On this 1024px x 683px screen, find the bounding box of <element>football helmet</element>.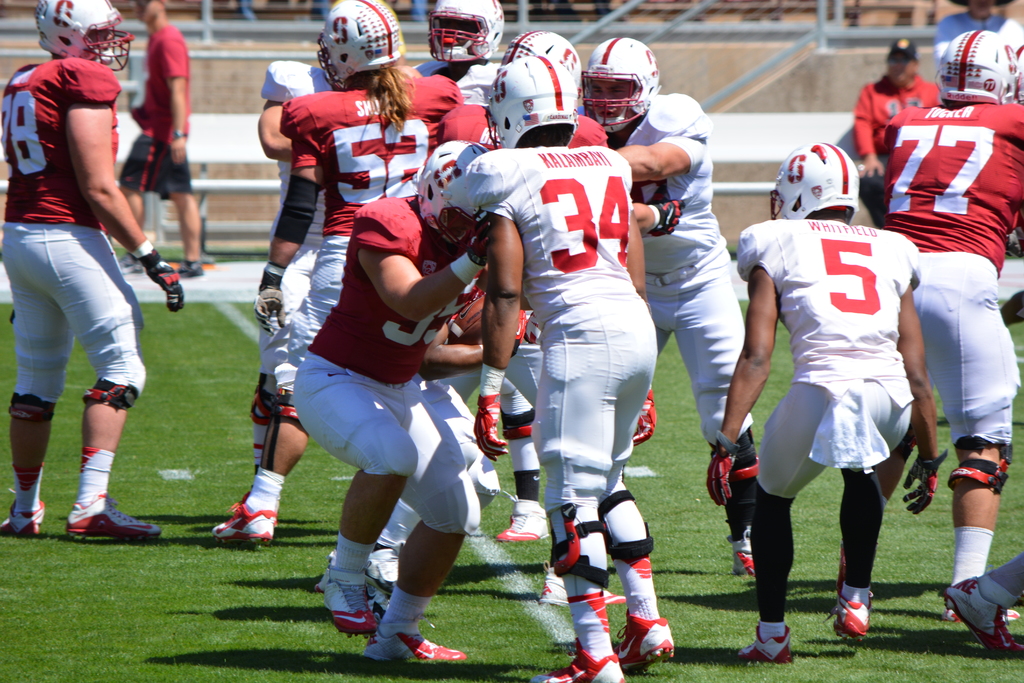
Bounding box: box(770, 142, 860, 220).
